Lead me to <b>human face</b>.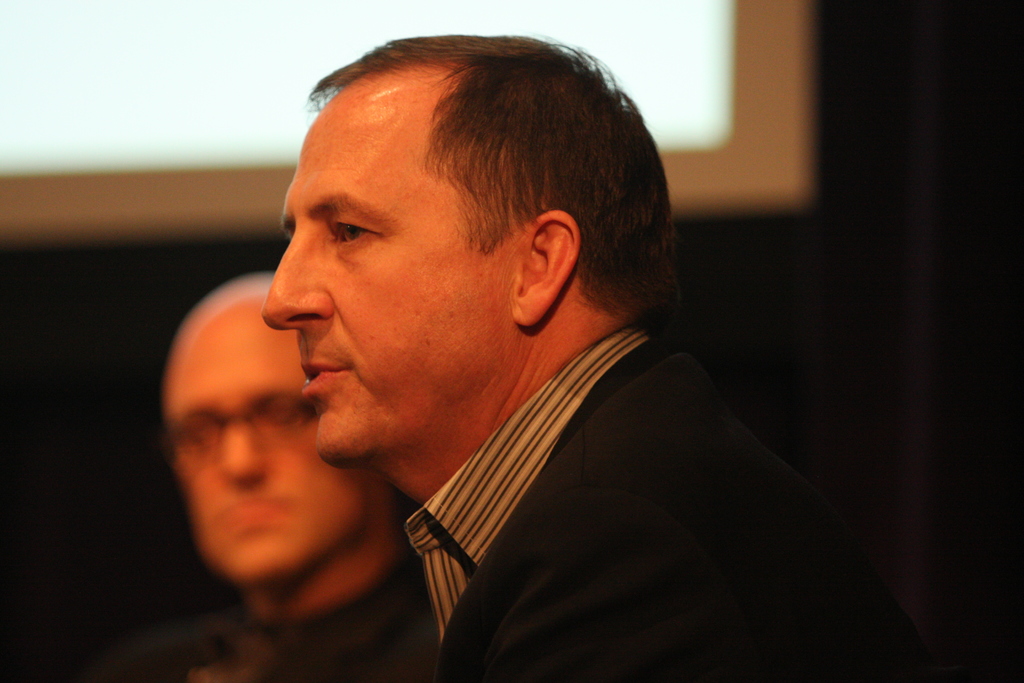
Lead to (163,299,386,582).
